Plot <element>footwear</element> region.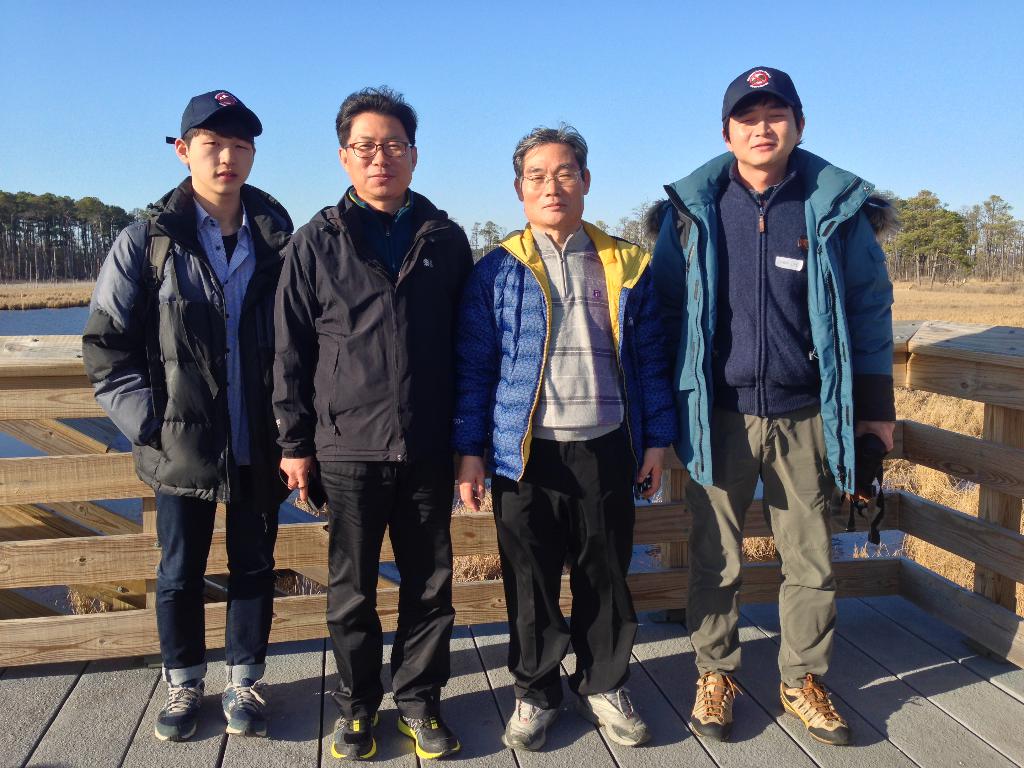
Plotted at pyautogui.locateOnScreen(329, 715, 383, 761).
